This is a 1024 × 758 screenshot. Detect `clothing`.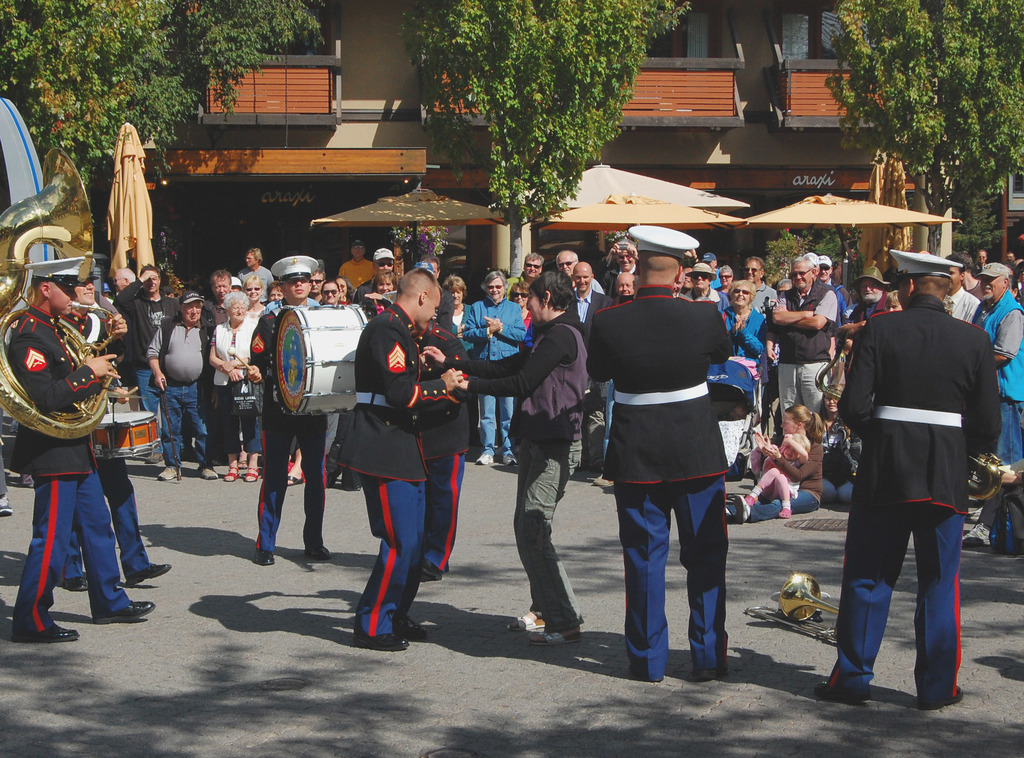
region(589, 288, 743, 687).
